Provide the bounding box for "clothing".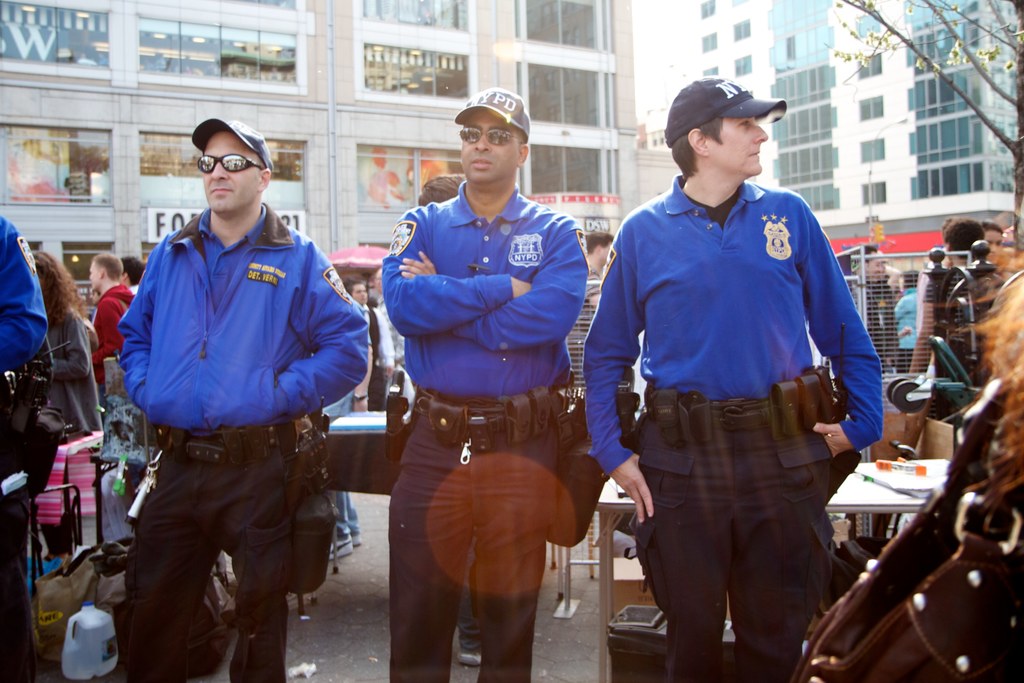
select_region(937, 257, 999, 381).
